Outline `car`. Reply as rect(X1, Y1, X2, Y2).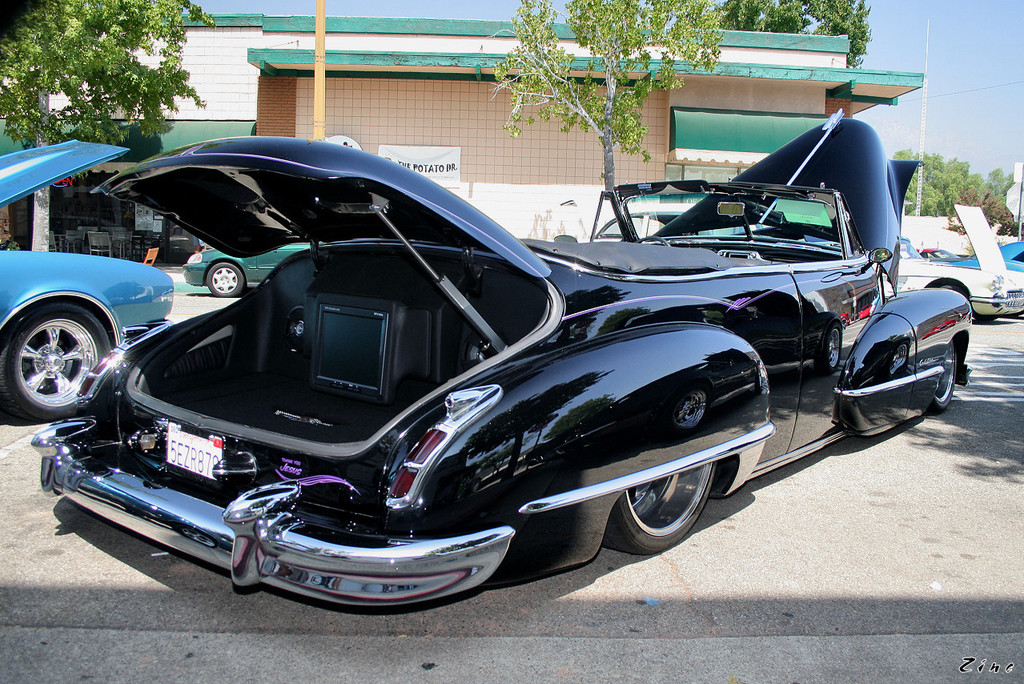
rect(32, 103, 972, 552).
